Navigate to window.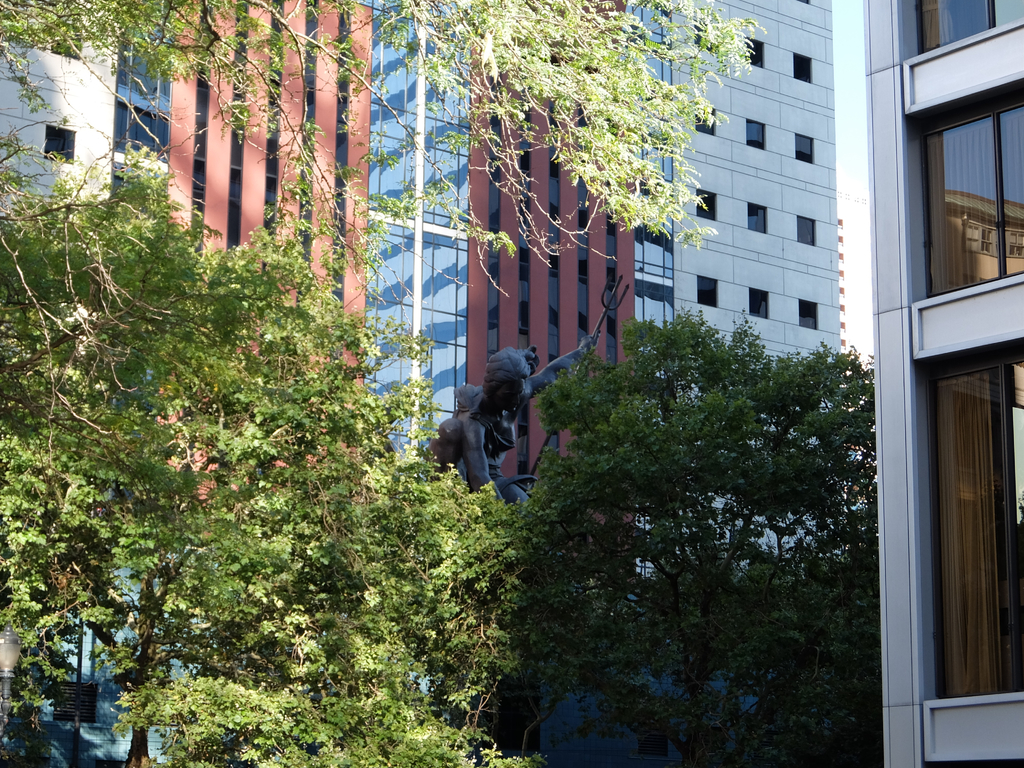
Navigation target: rect(752, 292, 768, 324).
